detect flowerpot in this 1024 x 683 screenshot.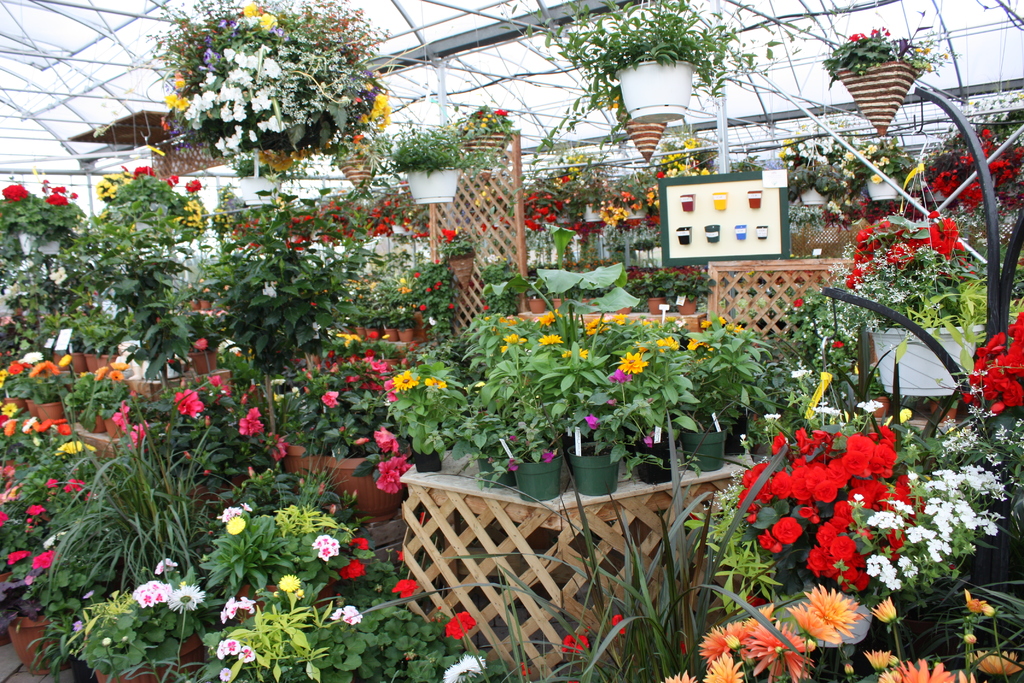
Detection: bbox=(681, 425, 724, 471).
